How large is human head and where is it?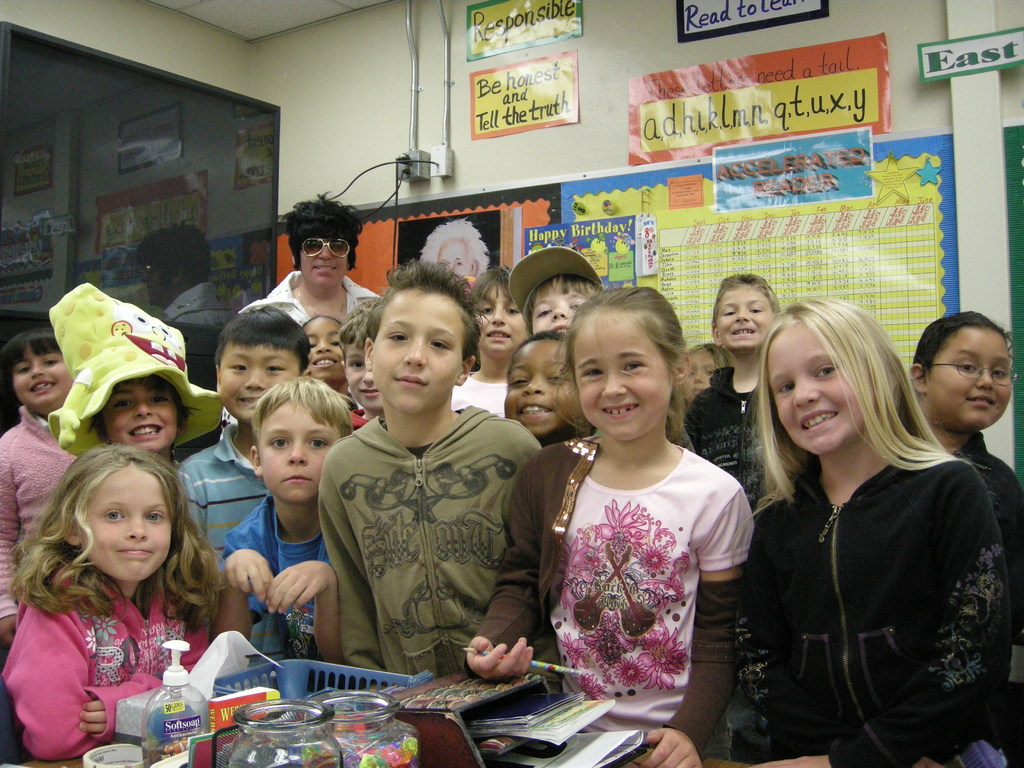
Bounding box: x1=97 y1=373 x2=185 y2=451.
